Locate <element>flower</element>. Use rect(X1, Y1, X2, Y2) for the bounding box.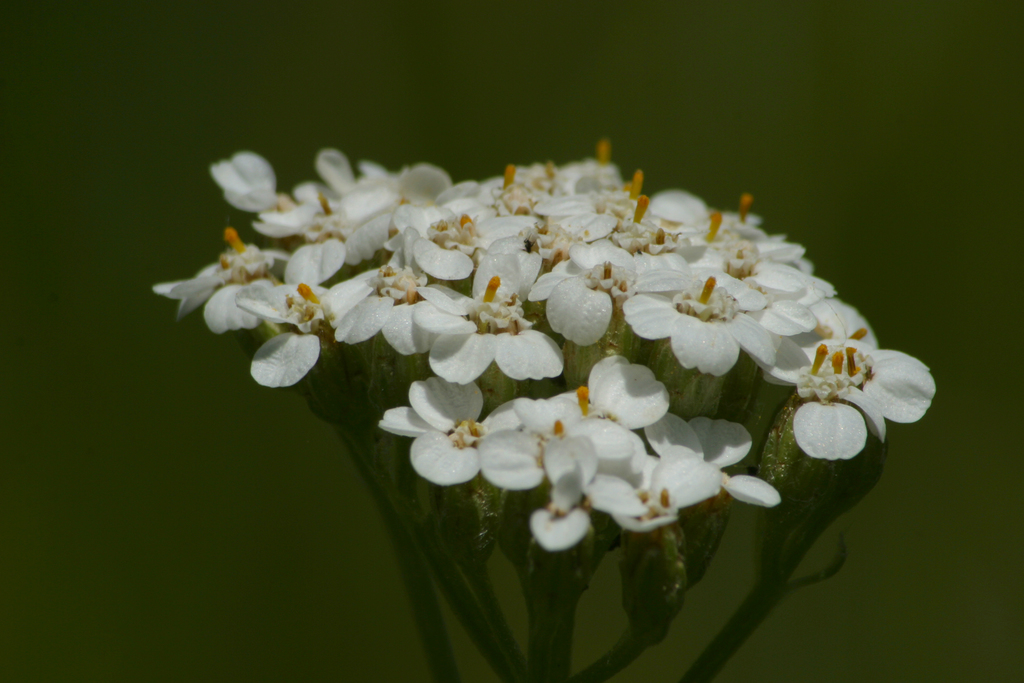
rect(416, 248, 570, 390).
